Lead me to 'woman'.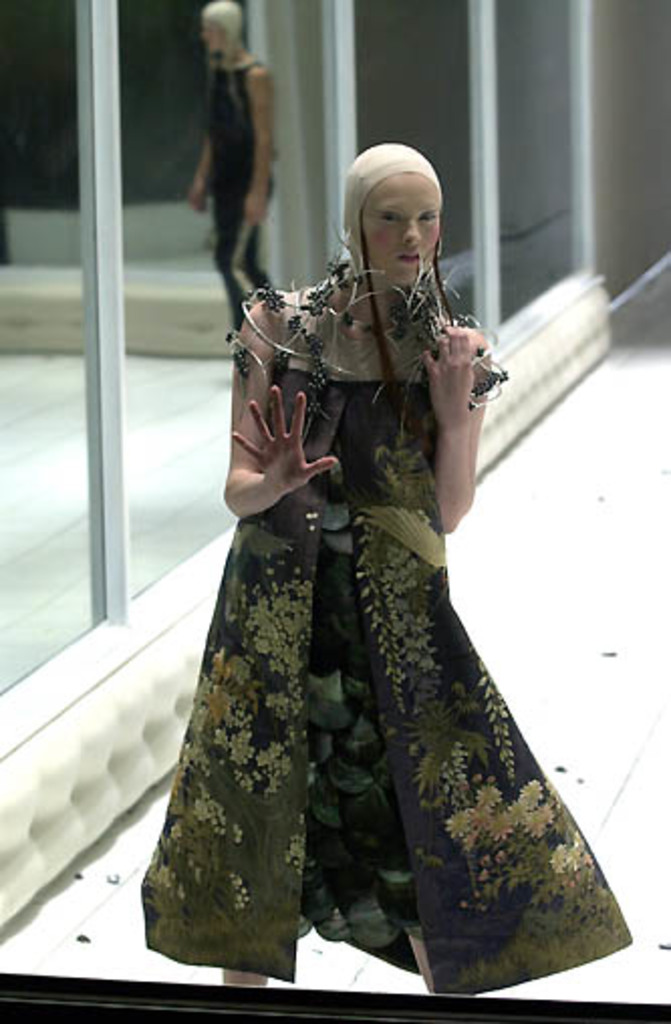
Lead to (157,117,566,1018).
